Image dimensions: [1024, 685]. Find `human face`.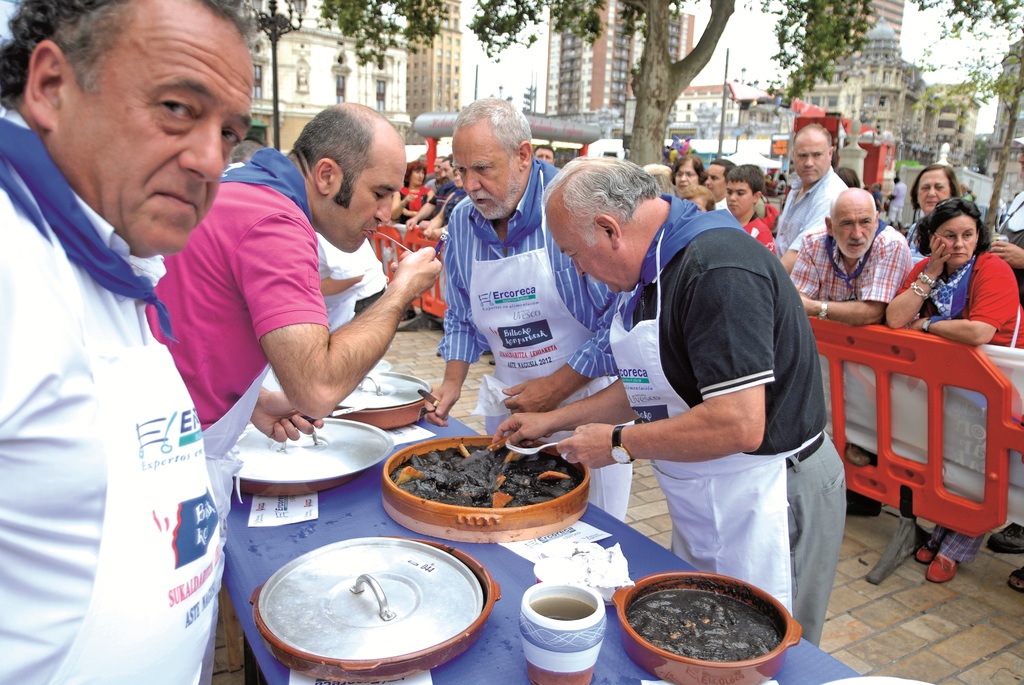
671,164,701,193.
